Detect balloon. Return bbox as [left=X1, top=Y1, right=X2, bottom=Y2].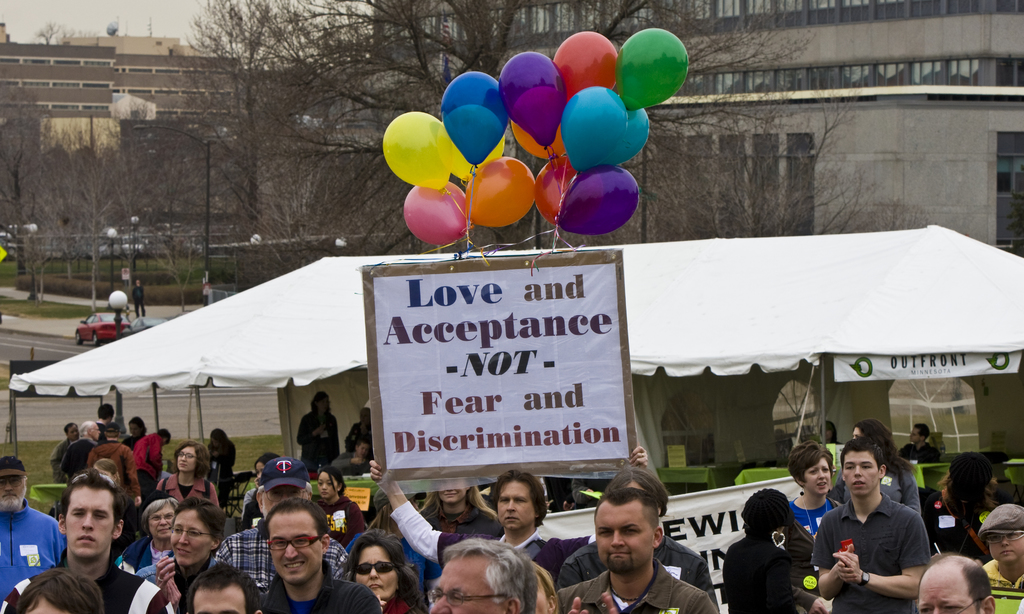
[left=552, top=29, right=619, bottom=98].
